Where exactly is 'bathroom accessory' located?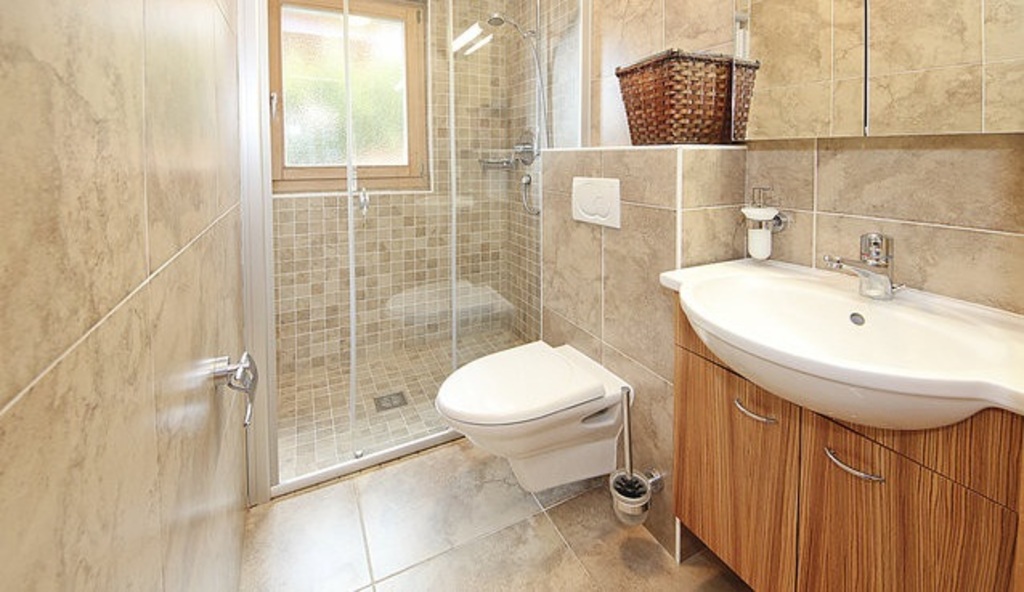
Its bounding box is (424,327,650,497).
